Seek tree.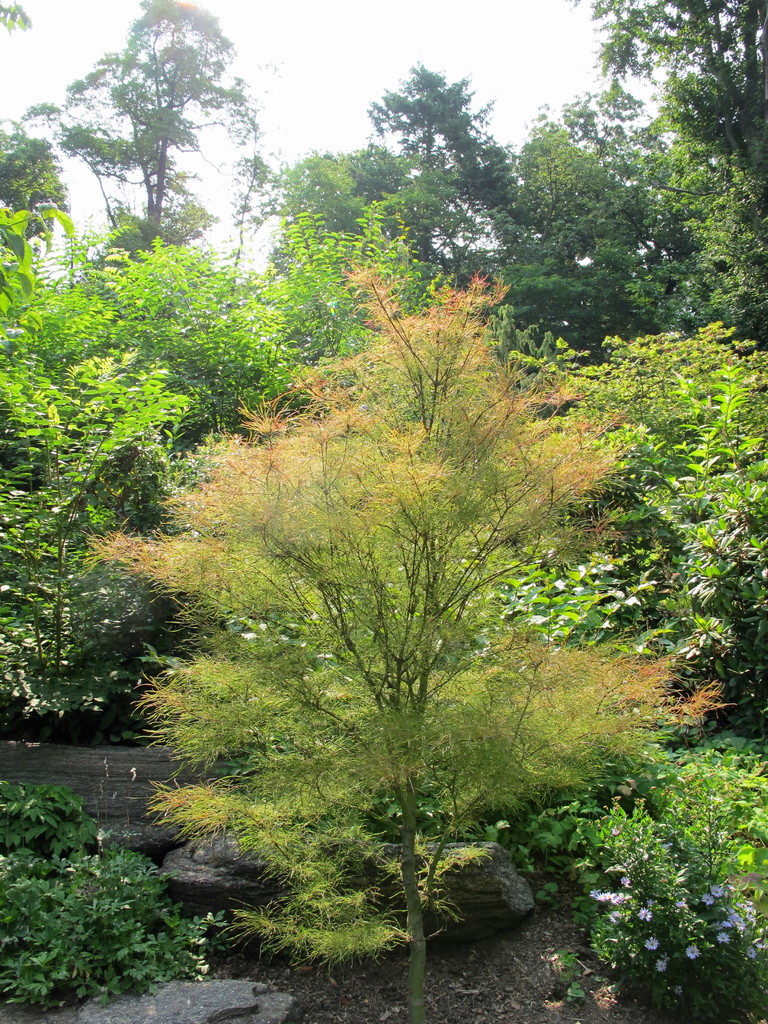
box=[262, 60, 518, 342].
